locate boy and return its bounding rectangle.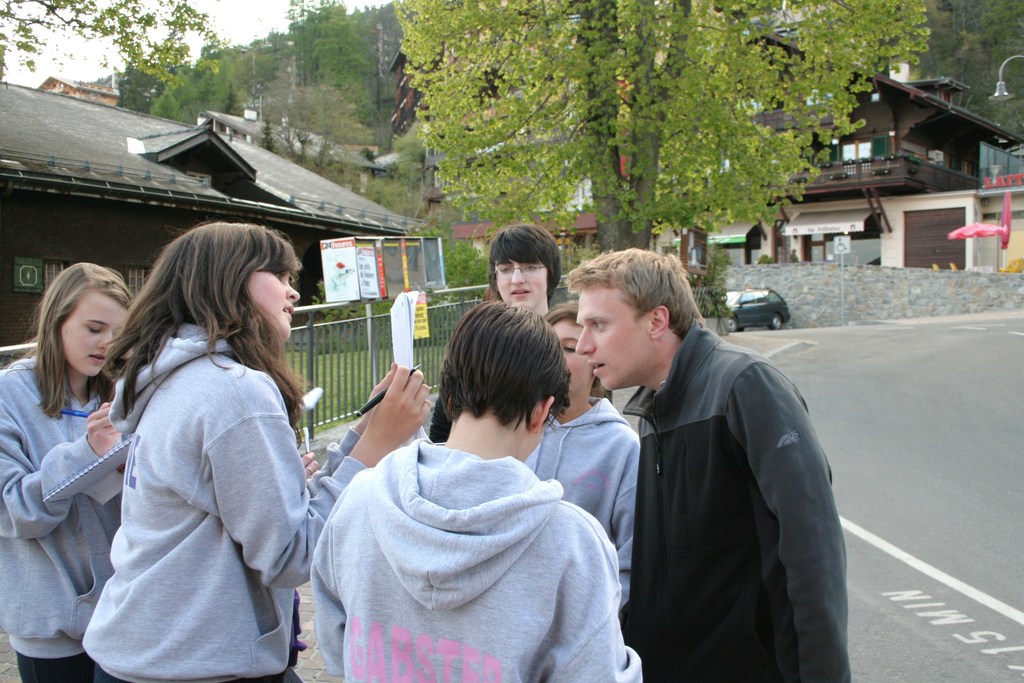
<box>515,306,649,614</box>.
